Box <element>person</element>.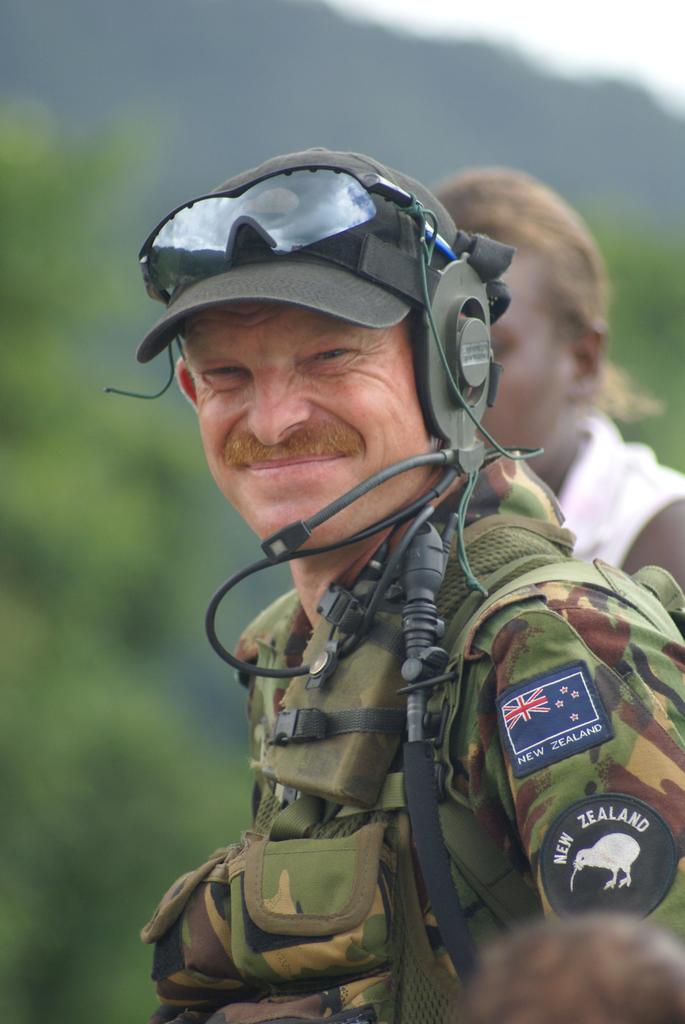
rect(113, 190, 638, 1009).
